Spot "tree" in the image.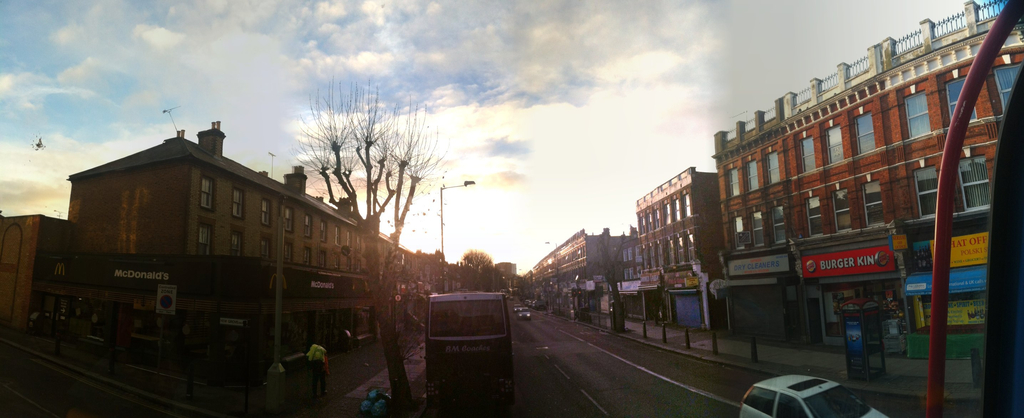
"tree" found at l=292, t=75, r=451, b=417.
